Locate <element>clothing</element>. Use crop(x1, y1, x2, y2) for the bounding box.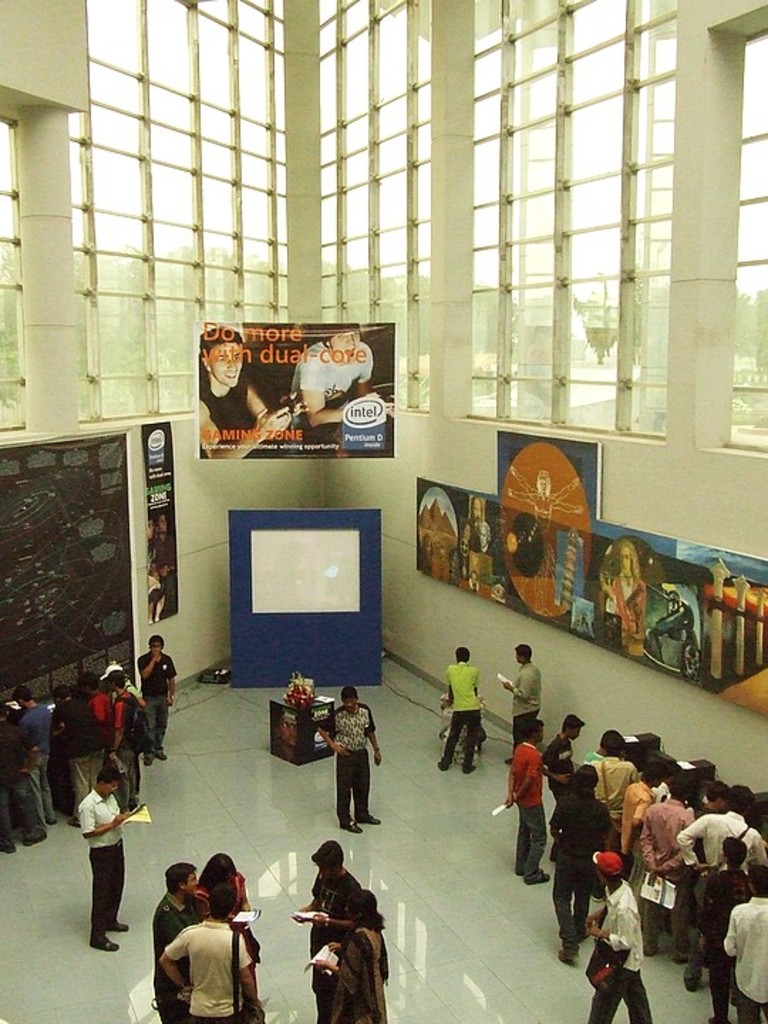
crop(144, 651, 172, 738).
